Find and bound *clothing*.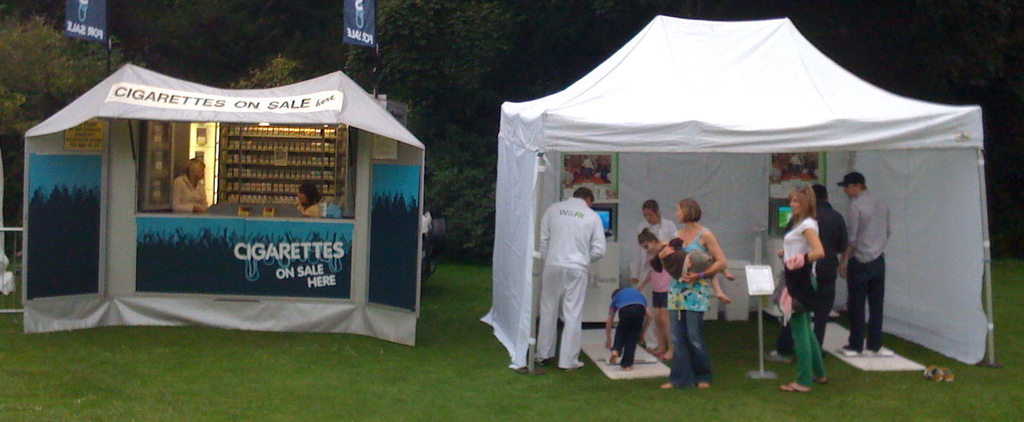
Bound: Rect(782, 213, 825, 390).
